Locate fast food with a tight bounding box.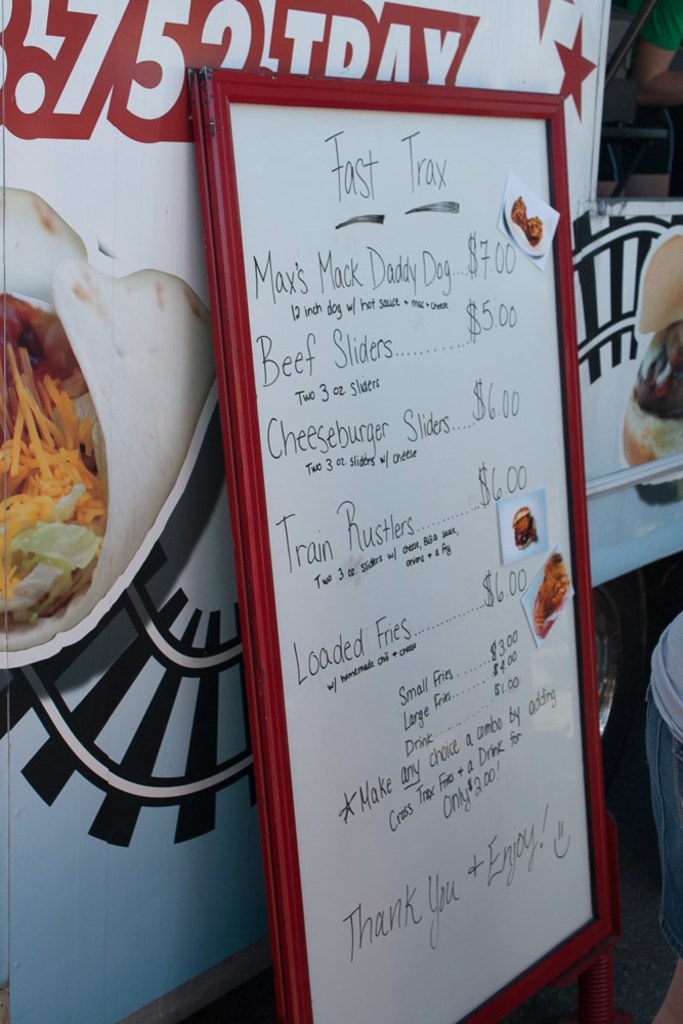
(x1=501, y1=497, x2=543, y2=557).
